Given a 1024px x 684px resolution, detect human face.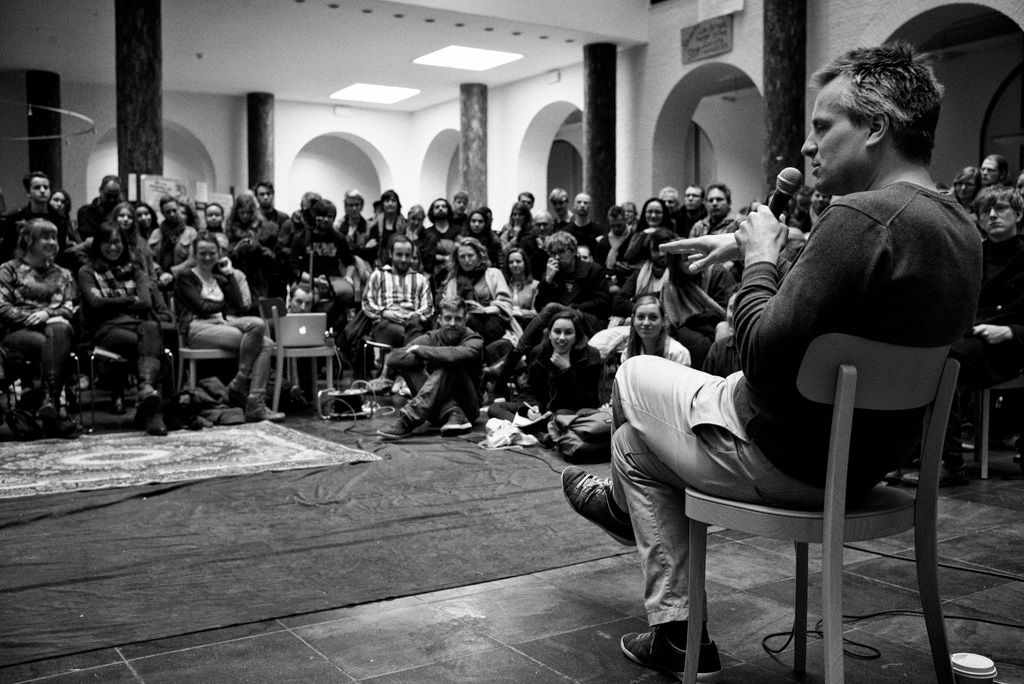
554/315/579/355.
